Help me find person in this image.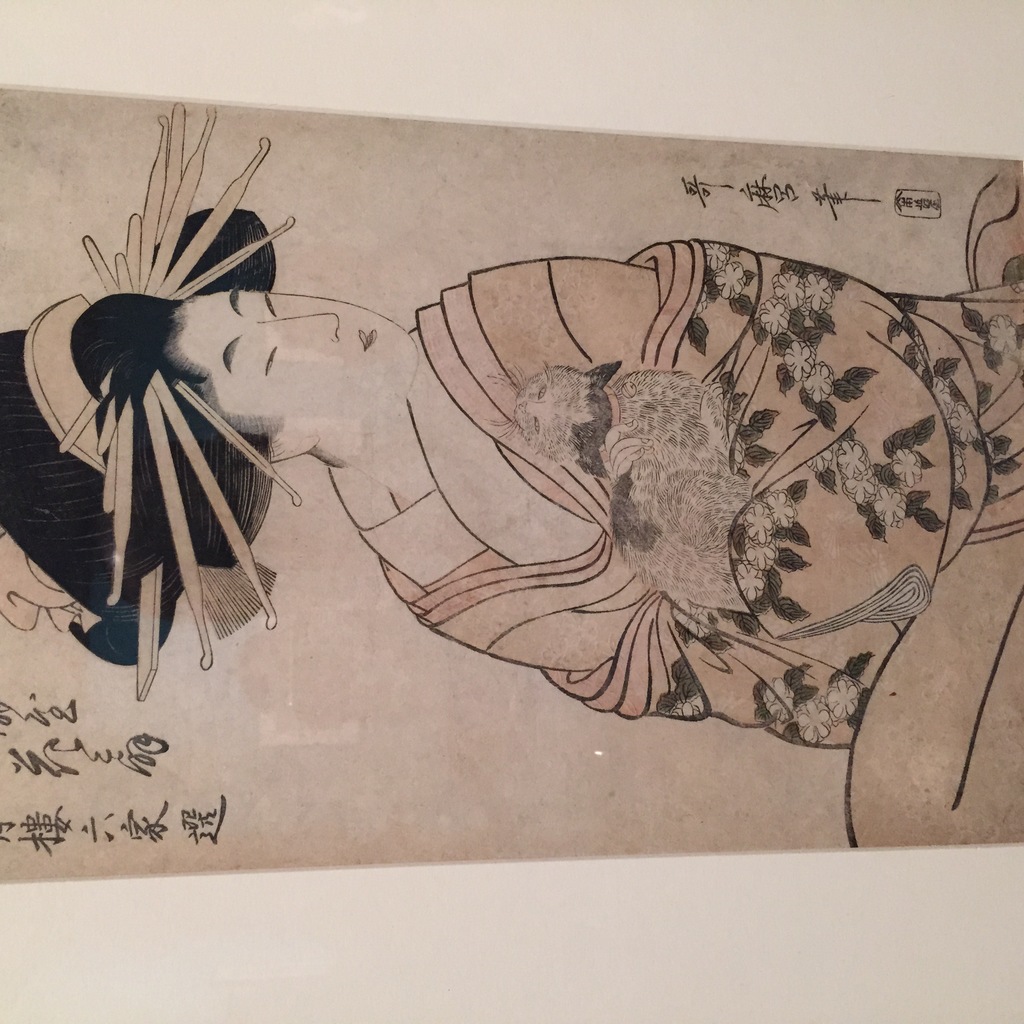
Found it: 80/162/1023/860.
